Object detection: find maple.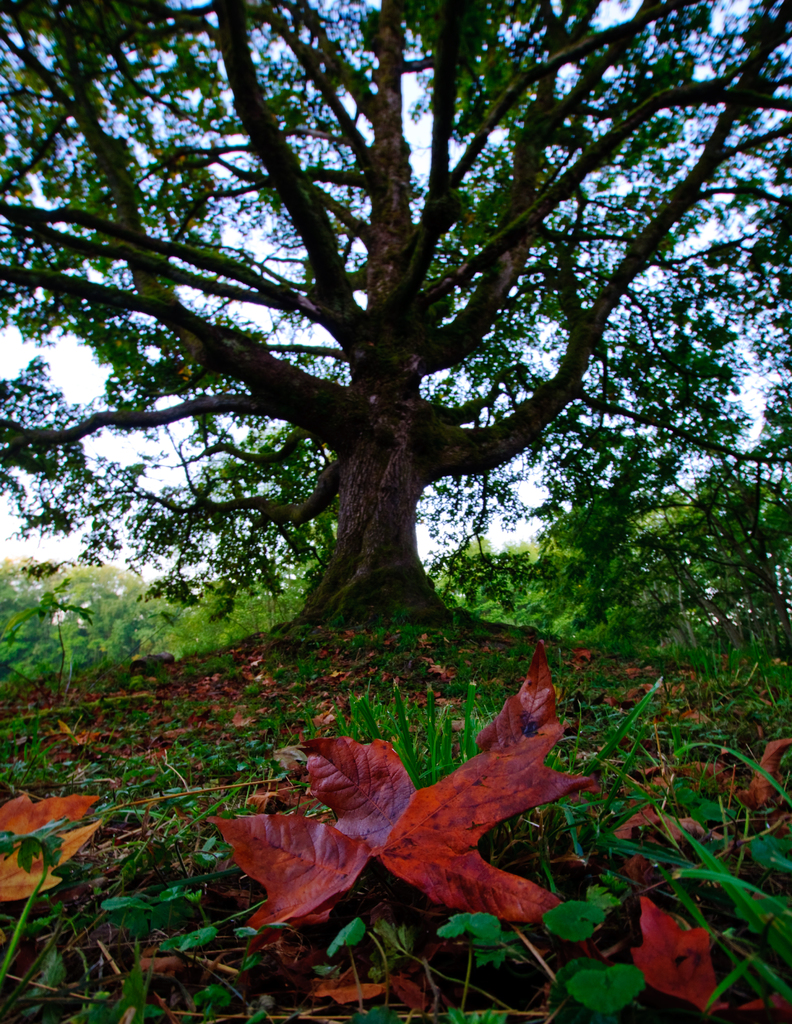
locate(309, 965, 384, 1000).
